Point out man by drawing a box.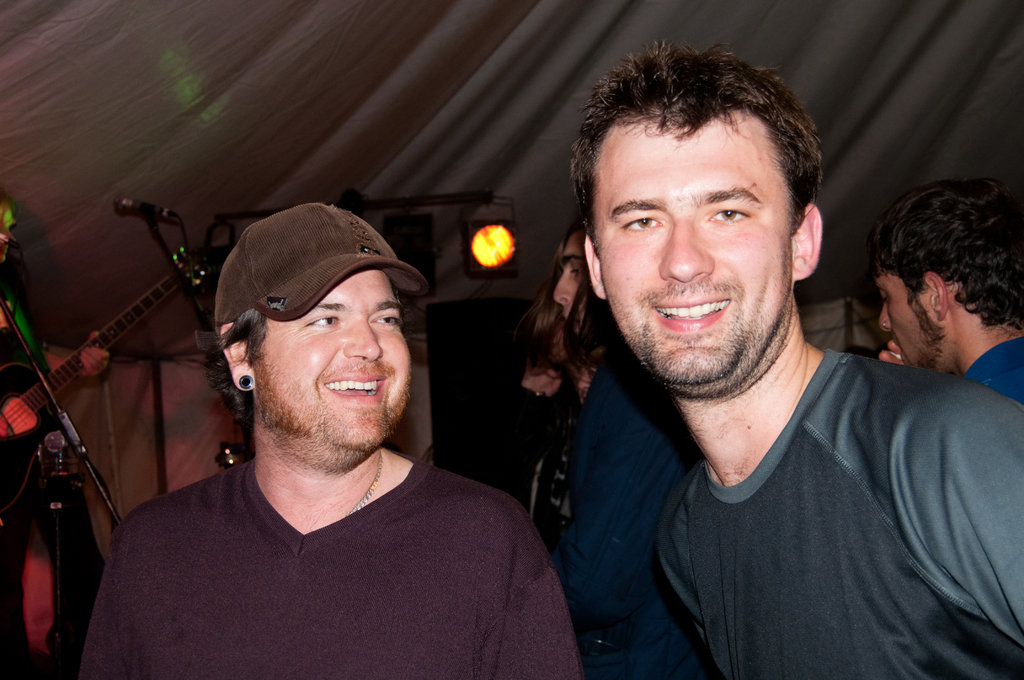
<box>871,180,1023,400</box>.
